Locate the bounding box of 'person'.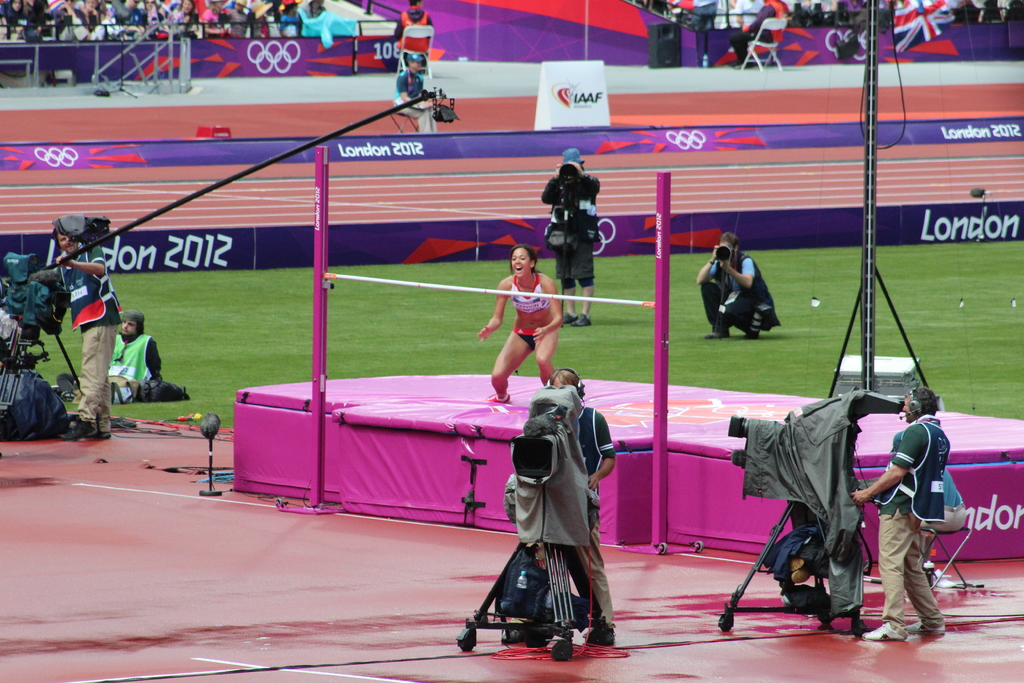
Bounding box: 388, 0, 436, 74.
